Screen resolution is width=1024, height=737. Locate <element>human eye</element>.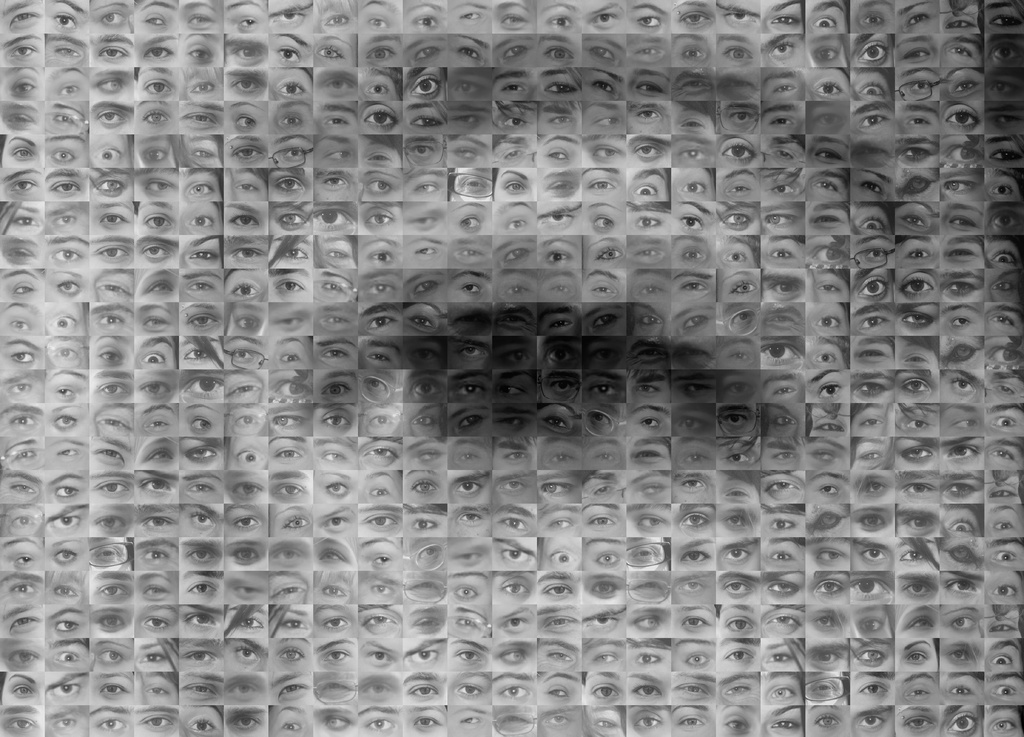
{"left": 502, "top": 79, "right": 524, "bottom": 94}.
